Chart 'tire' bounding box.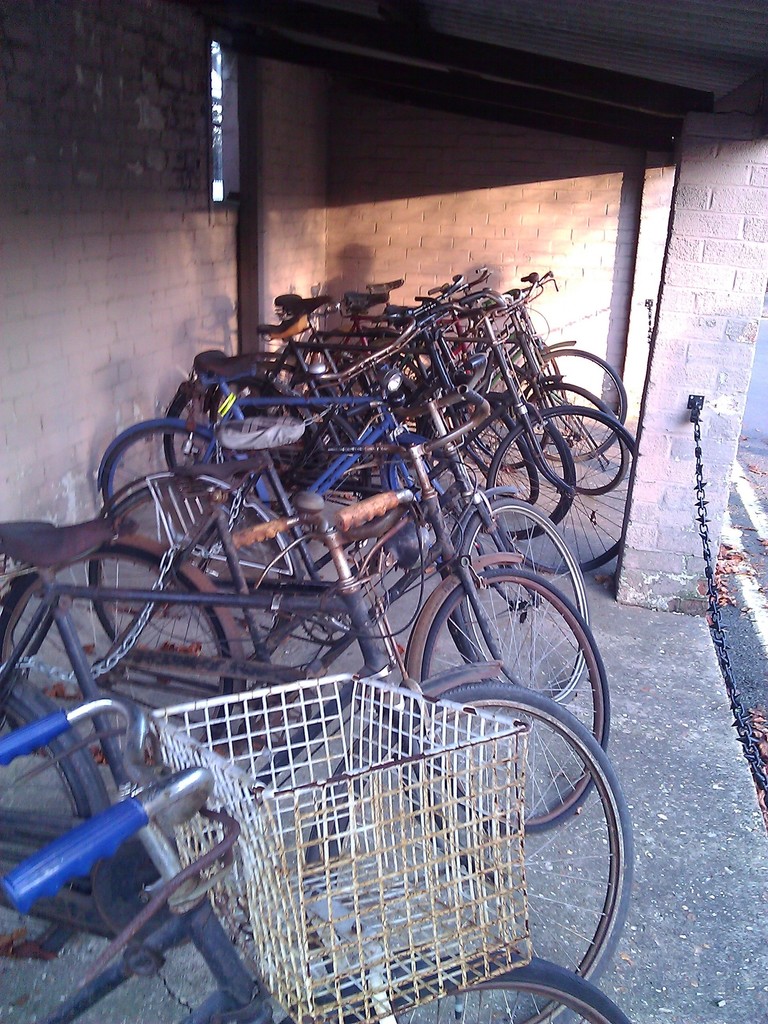
Charted: [left=296, top=672, right=625, bottom=1023].
